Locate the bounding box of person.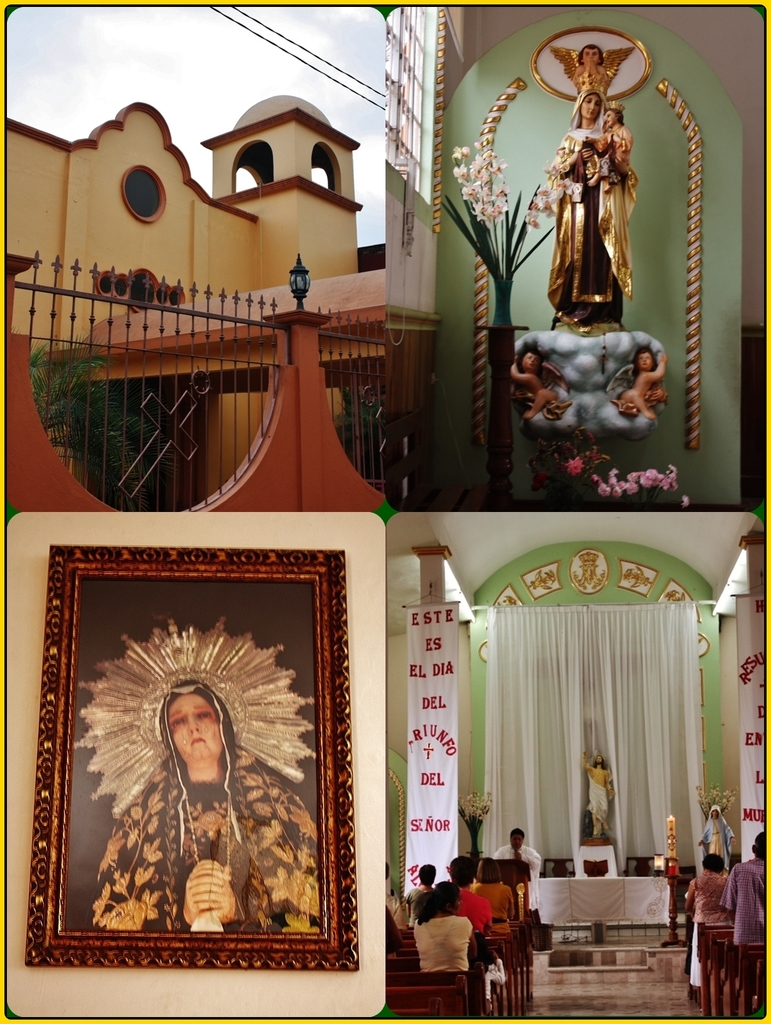
Bounding box: {"left": 552, "top": 60, "right": 653, "bottom": 349}.
